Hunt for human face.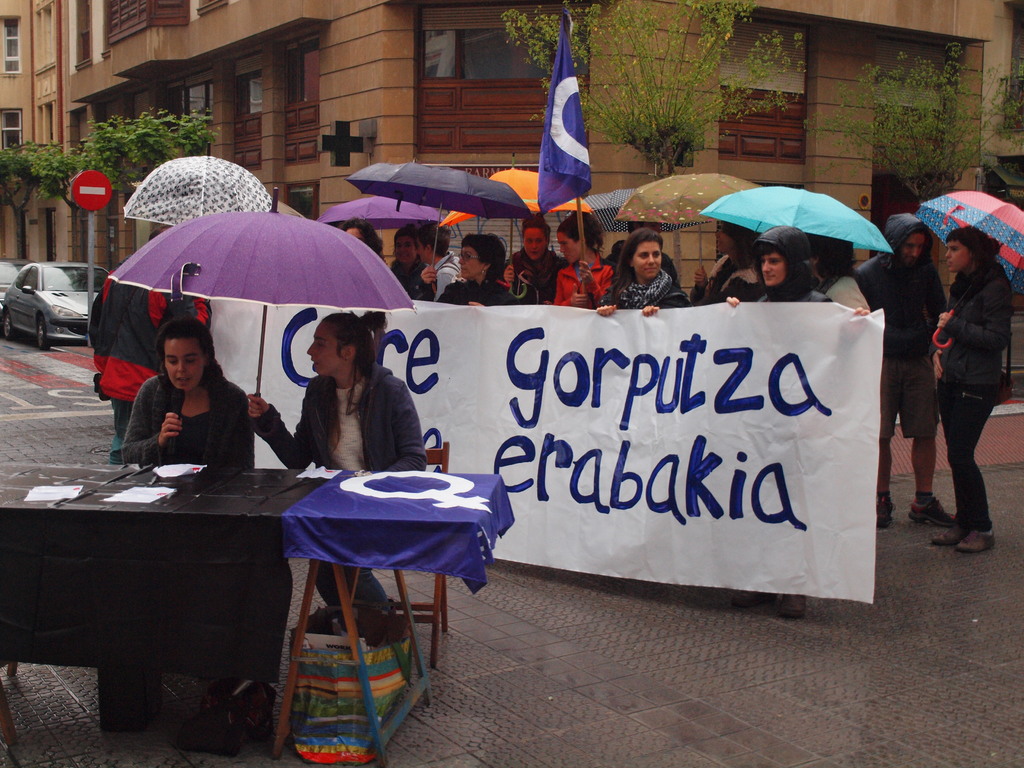
Hunted down at [559,229,577,260].
